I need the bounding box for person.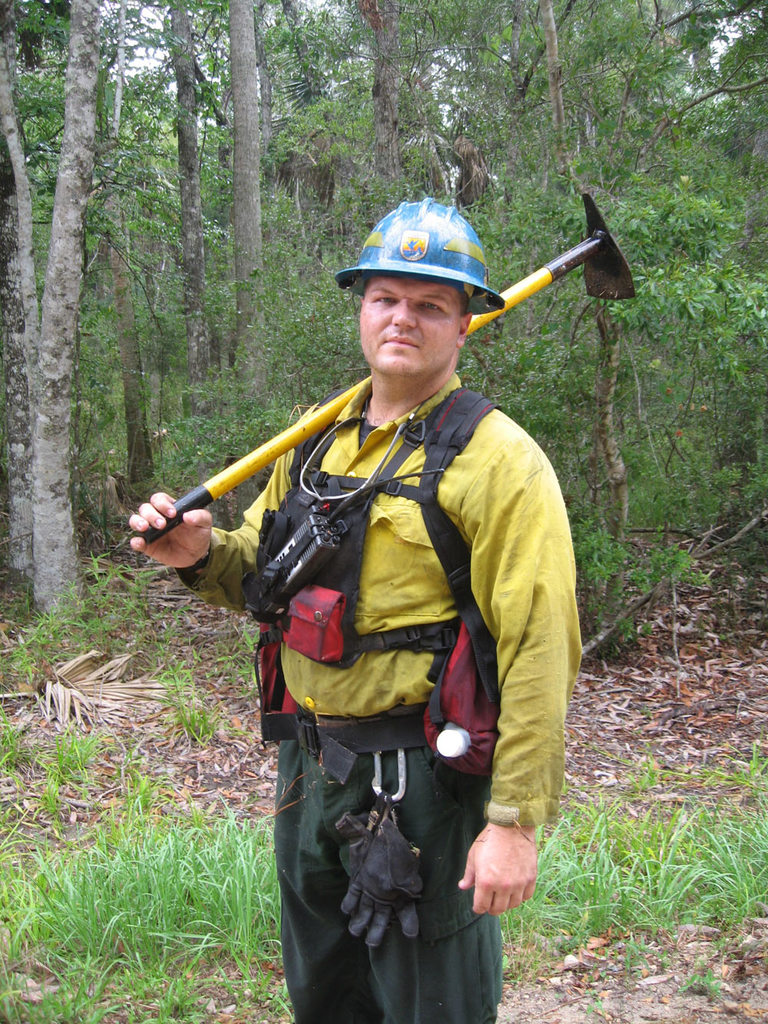
Here it is: region(131, 199, 590, 1023).
